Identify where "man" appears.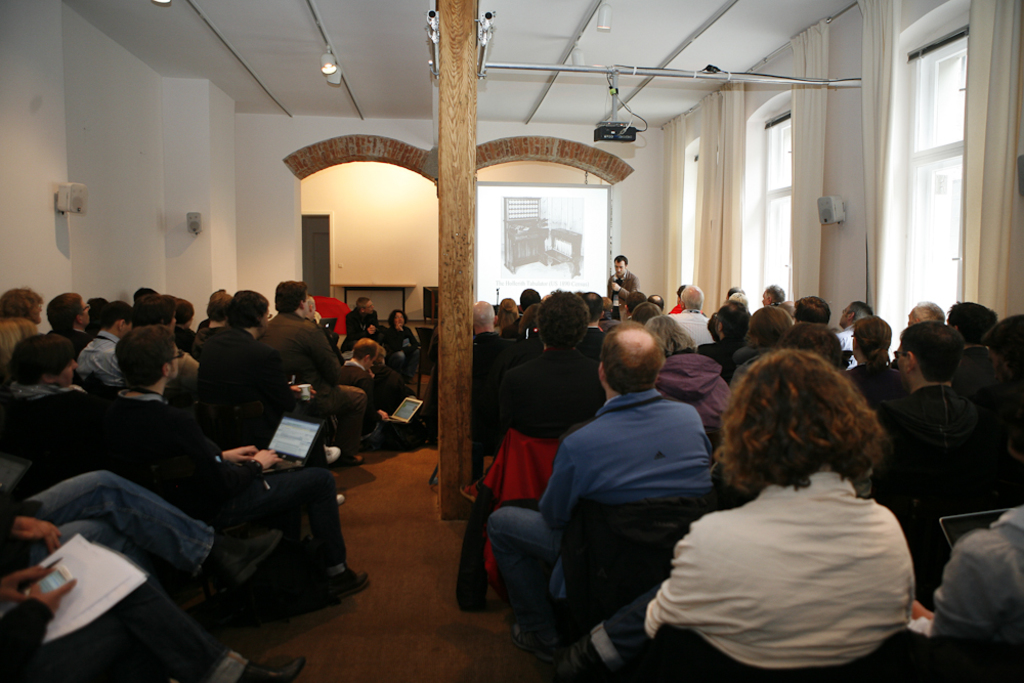
Appears at x1=190 y1=288 x2=339 y2=470.
